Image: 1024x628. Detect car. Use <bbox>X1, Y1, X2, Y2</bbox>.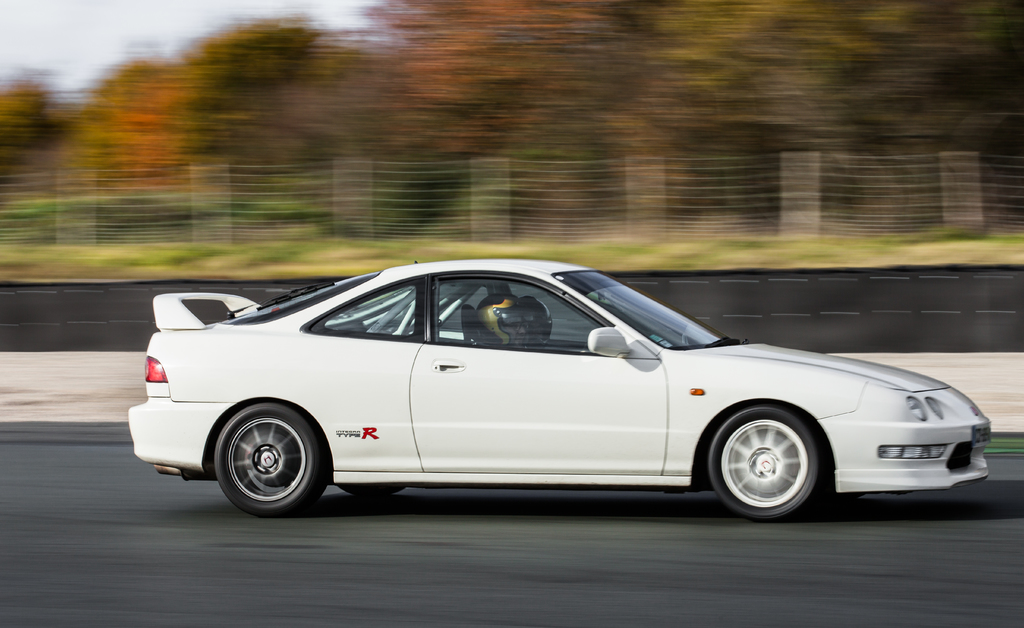
<bbox>125, 258, 996, 526</bbox>.
